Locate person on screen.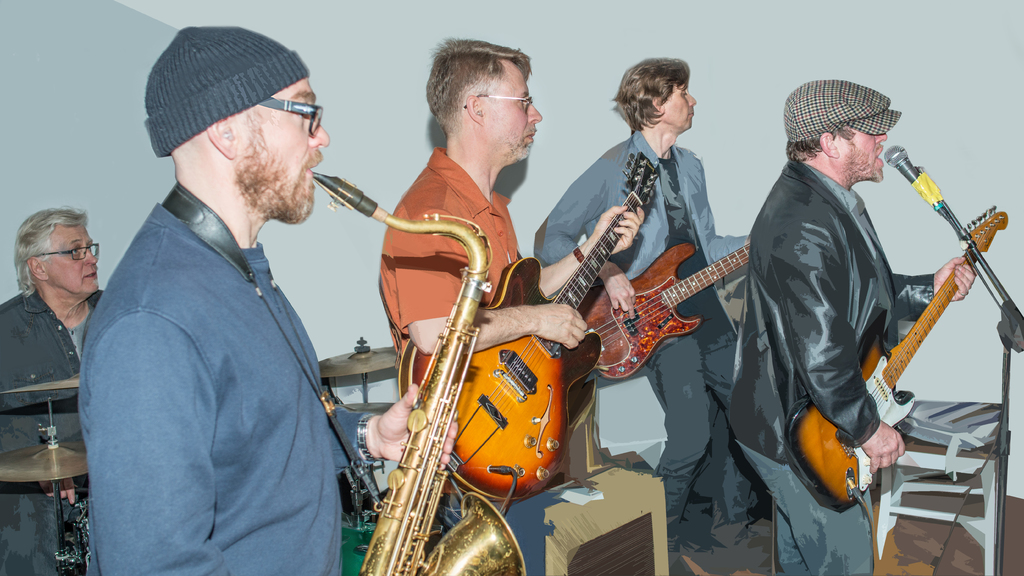
On screen at 764/67/971/553.
